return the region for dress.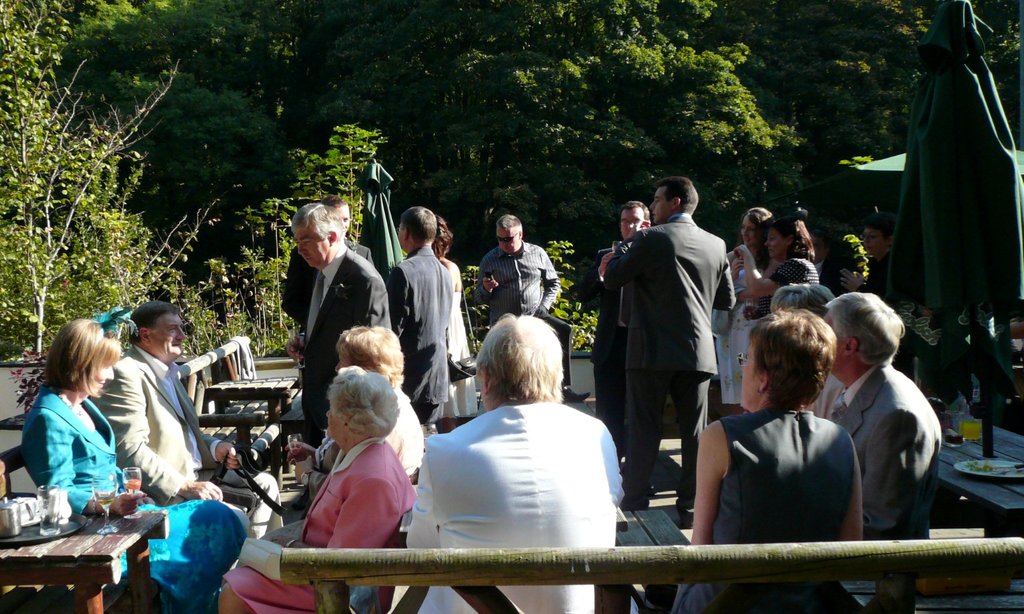
pyautogui.locateOnScreen(20, 394, 250, 613).
